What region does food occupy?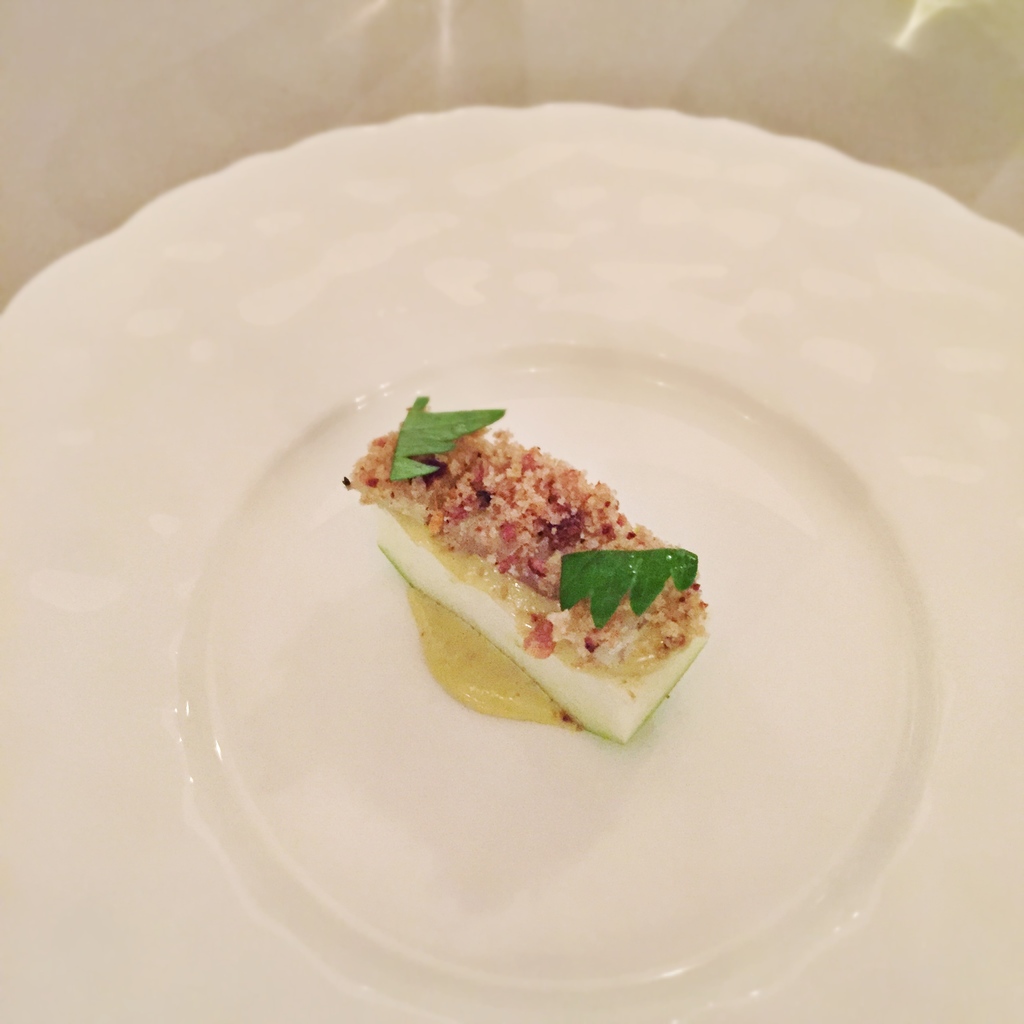
region(396, 410, 714, 711).
